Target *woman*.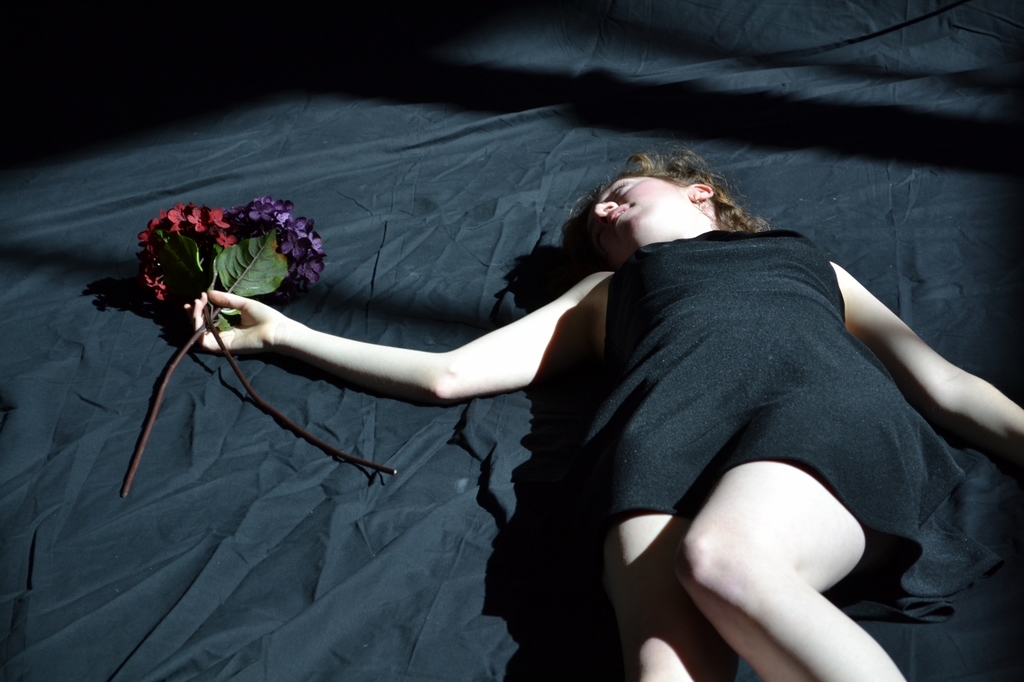
Target region: BBox(424, 90, 980, 675).
